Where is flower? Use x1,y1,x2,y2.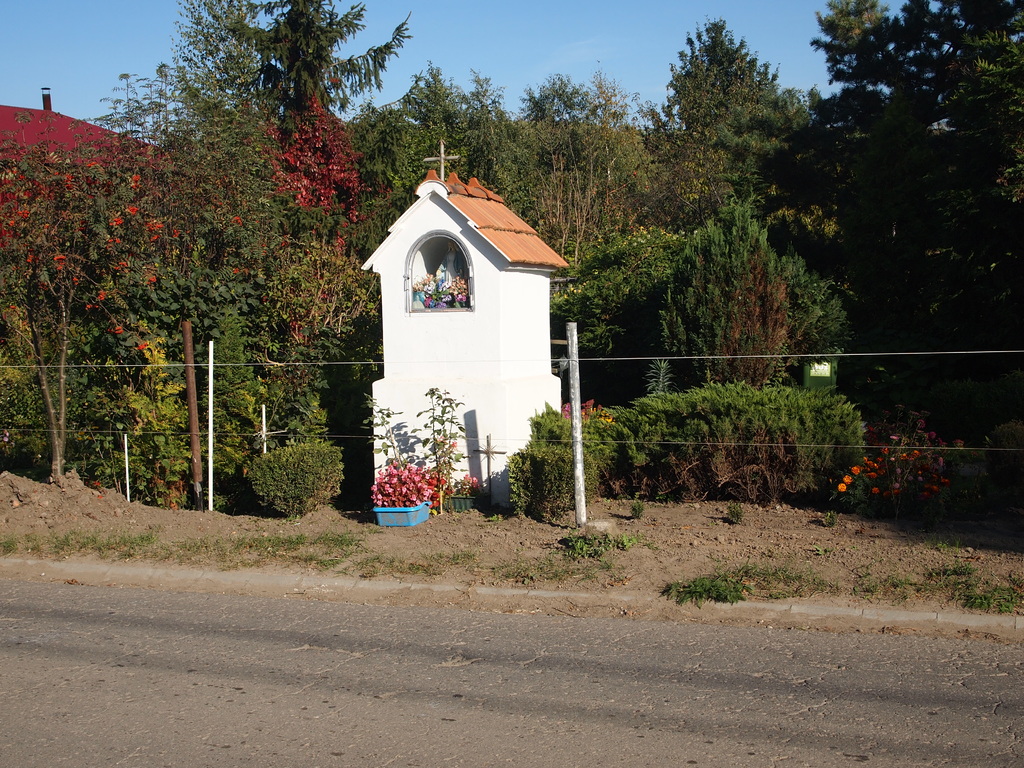
451,438,458,448.
